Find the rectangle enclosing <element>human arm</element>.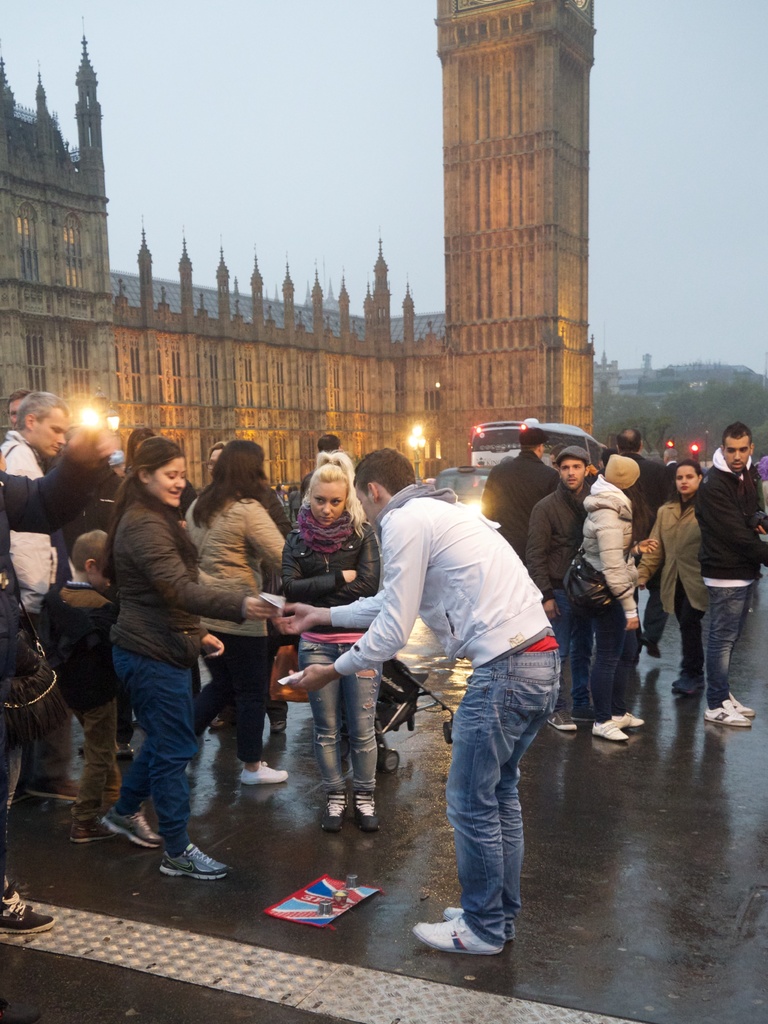
593 506 639 630.
